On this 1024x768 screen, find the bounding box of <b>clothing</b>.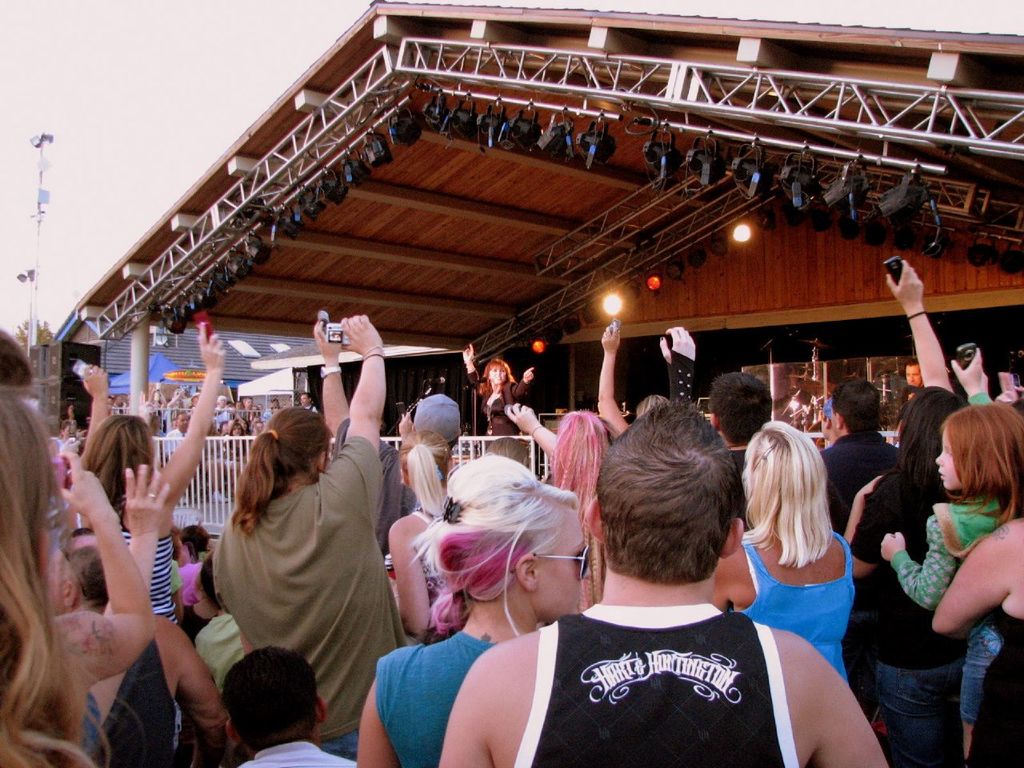
Bounding box: rect(325, 414, 441, 546).
